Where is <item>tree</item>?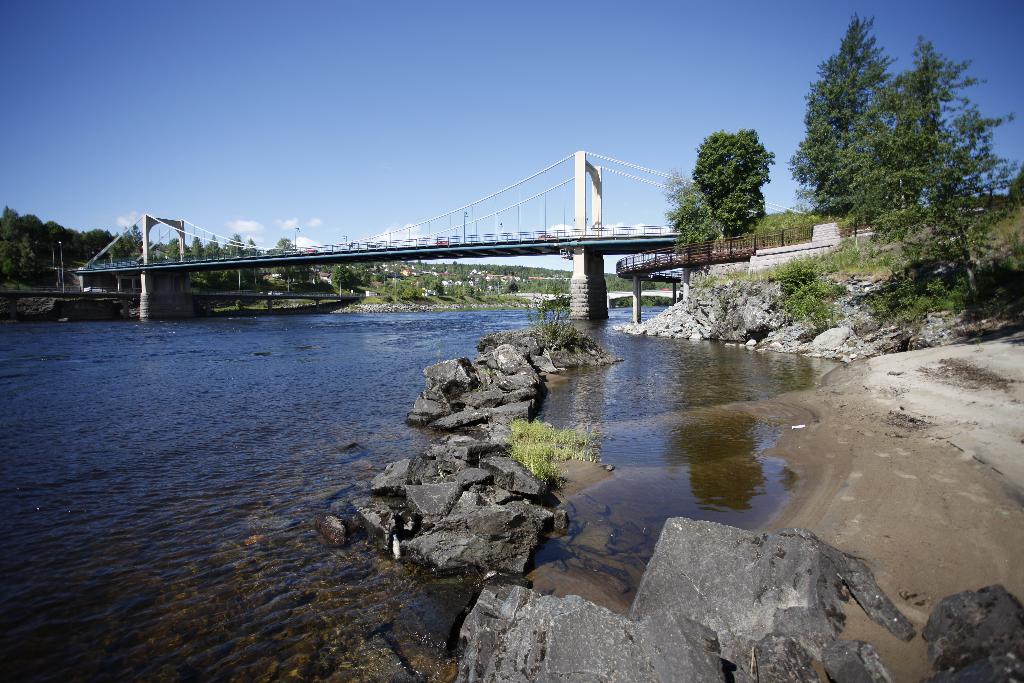
[47,216,77,253].
